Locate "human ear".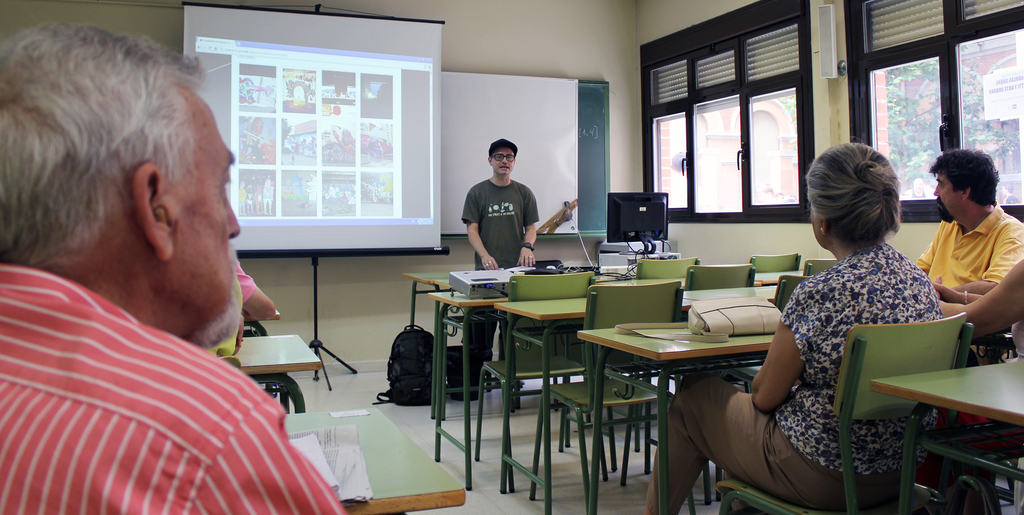
Bounding box: BBox(129, 166, 179, 261).
